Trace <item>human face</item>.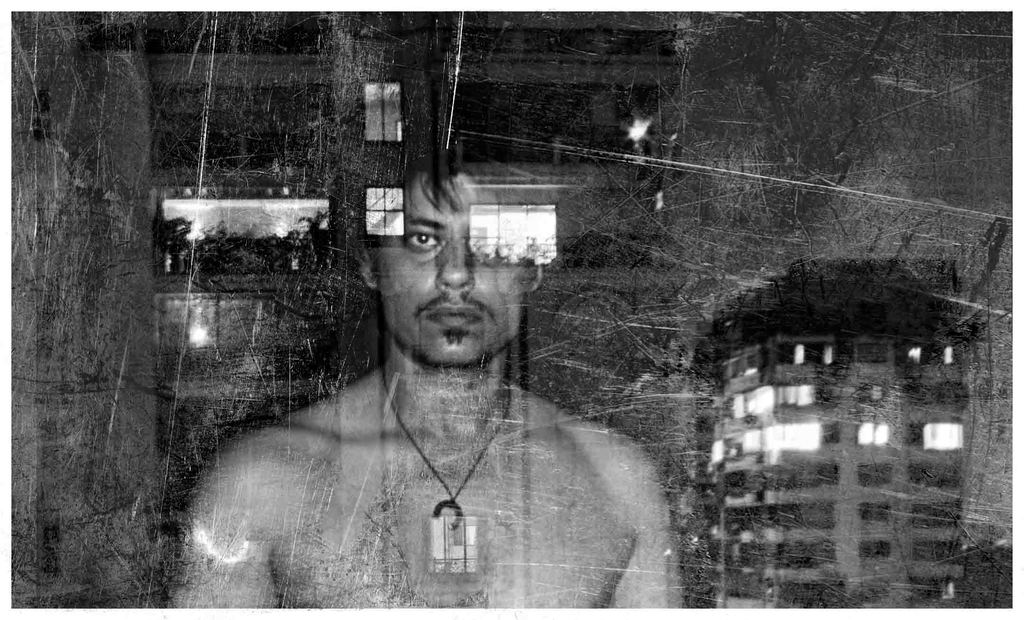
Traced to crop(373, 178, 524, 359).
